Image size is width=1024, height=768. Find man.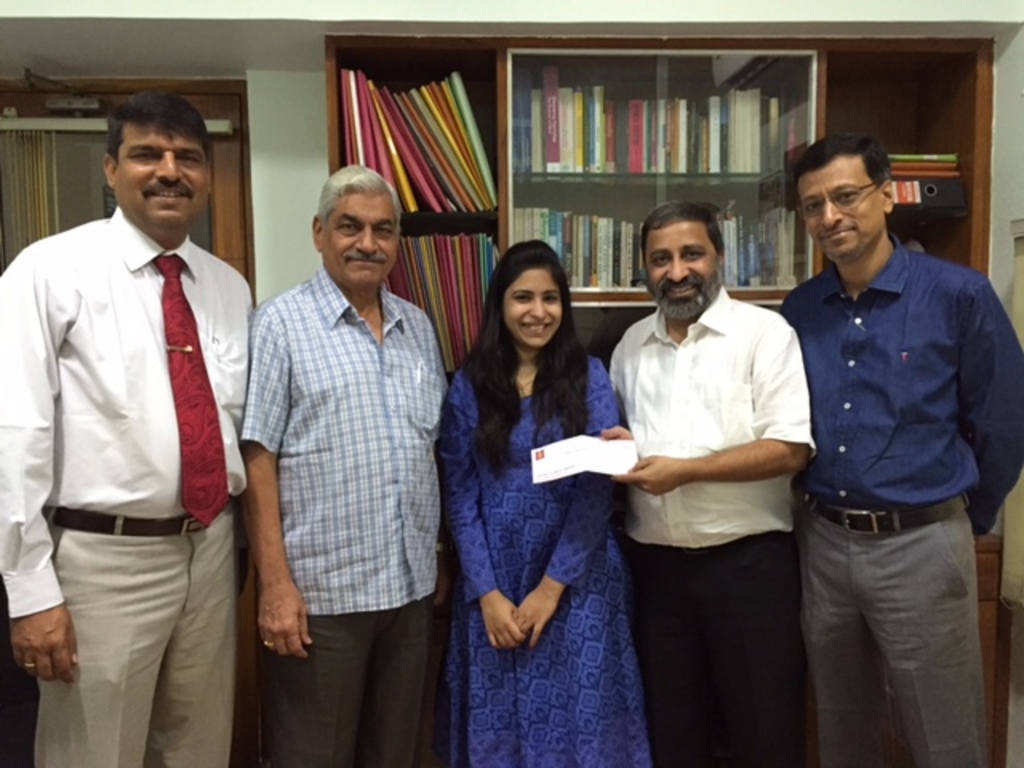
BBox(600, 198, 821, 766).
